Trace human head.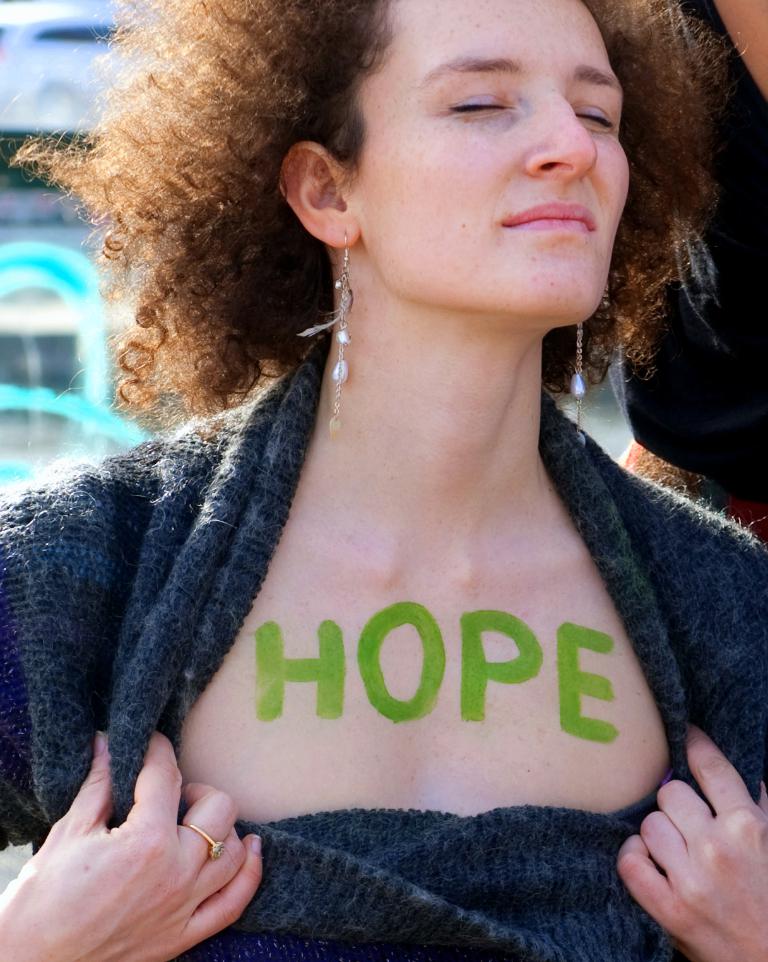
Traced to BBox(187, 14, 690, 327).
